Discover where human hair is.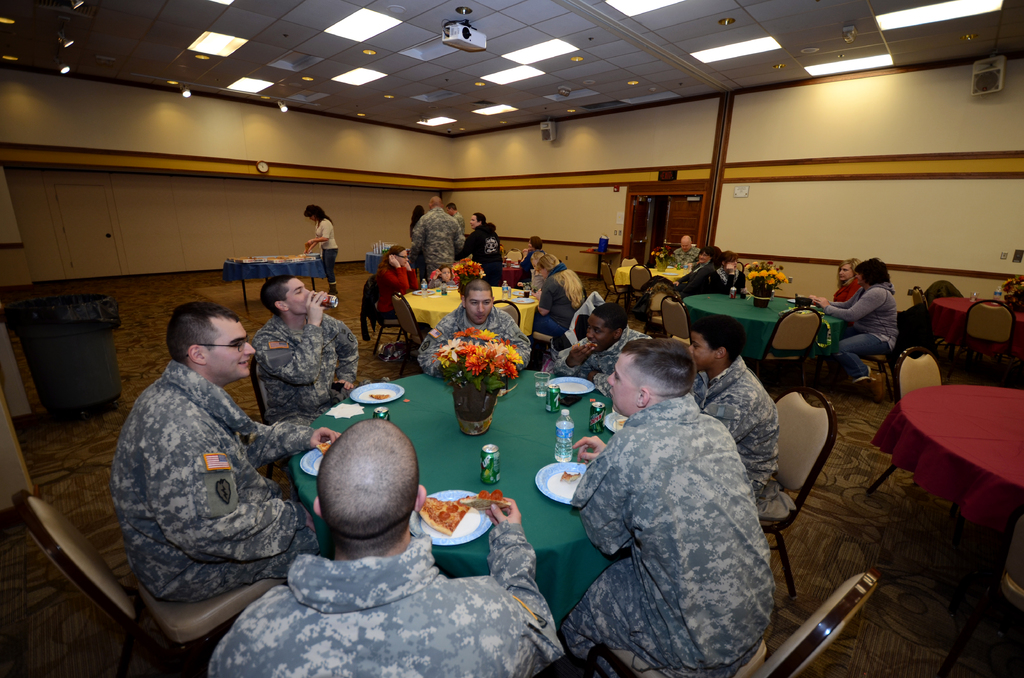
Discovered at (x1=438, y1=265, x2=453, y2=278).
